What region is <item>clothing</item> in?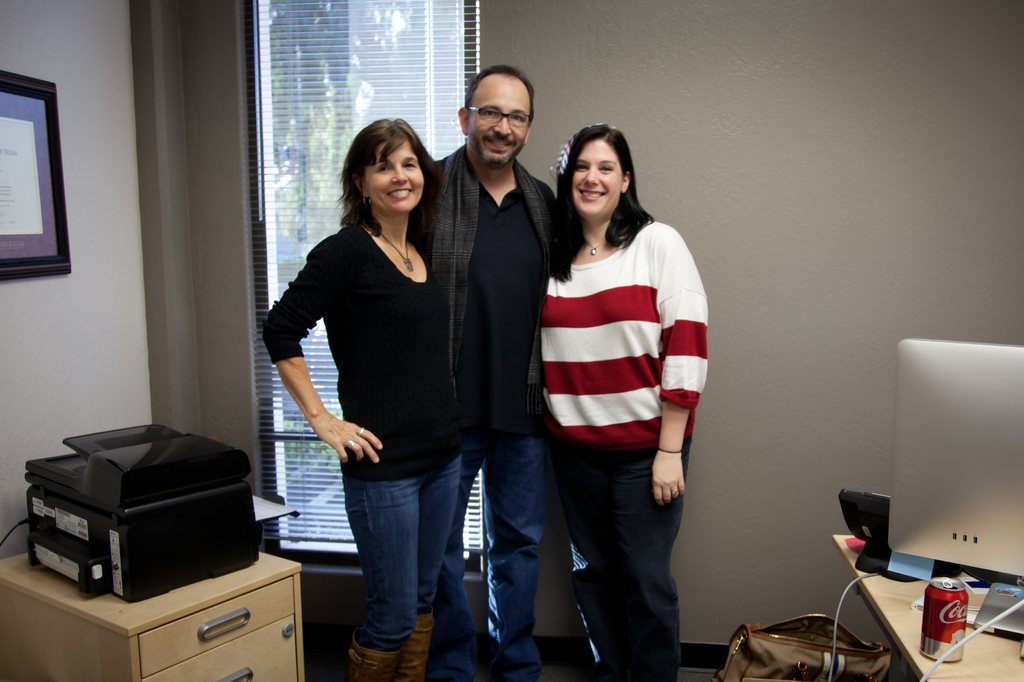
region(402, 135, 550, 681).
